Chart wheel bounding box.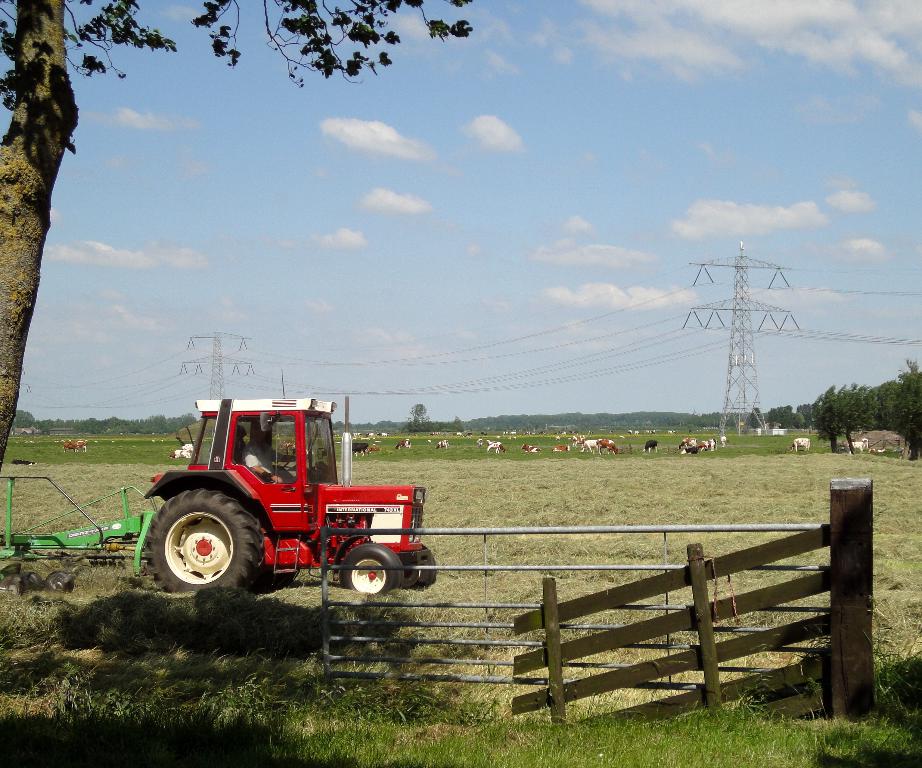
Charted: bbox=(339, 544, 402, 598).
